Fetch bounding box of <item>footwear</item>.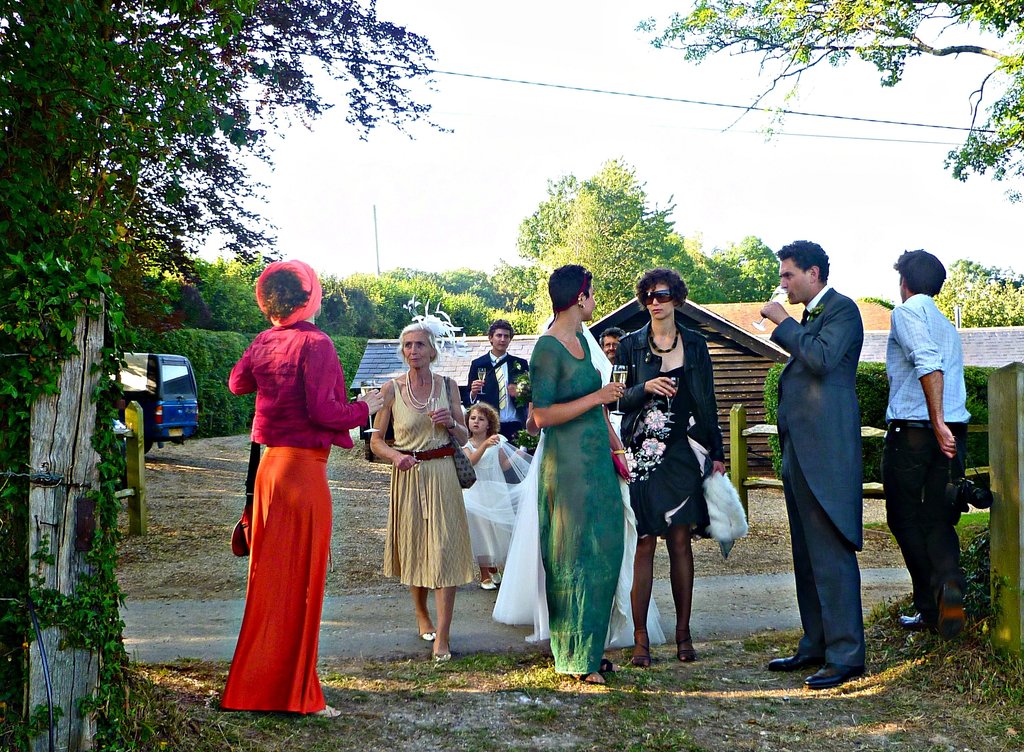
Bbox: box(679, 632, 692, 662).
